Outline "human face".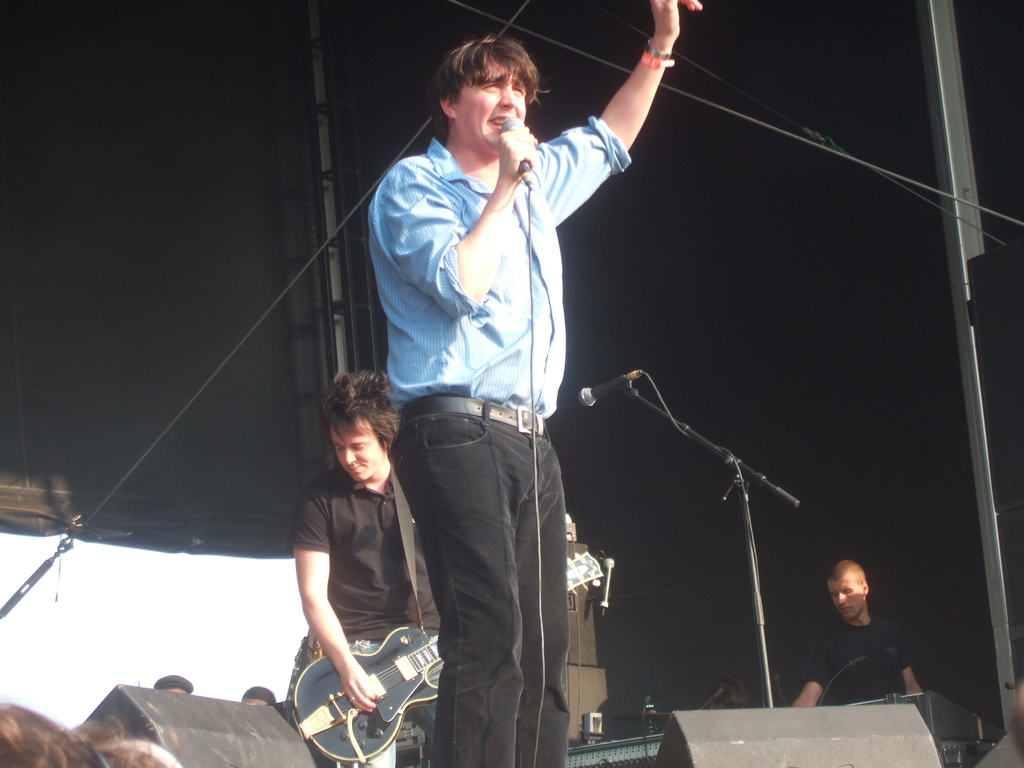
Outline: 450/55/529/156.
